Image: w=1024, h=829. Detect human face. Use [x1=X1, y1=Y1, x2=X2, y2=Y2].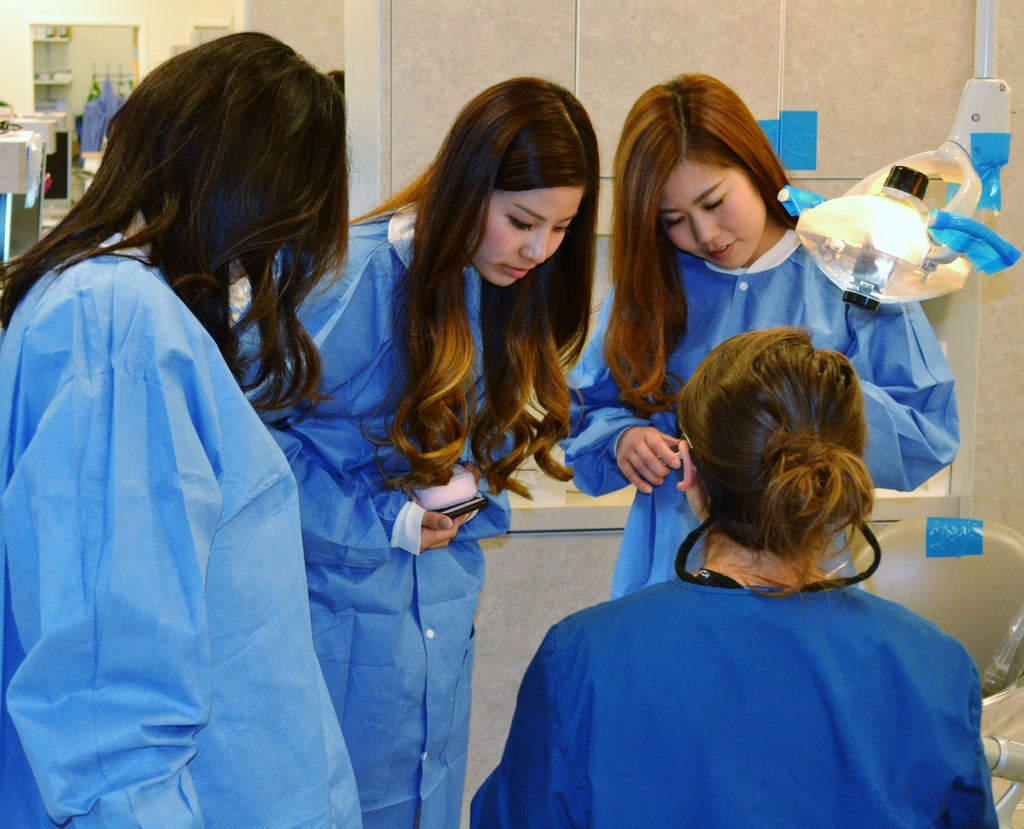
[x1=668, y1=147, x2=776, y2=269].
